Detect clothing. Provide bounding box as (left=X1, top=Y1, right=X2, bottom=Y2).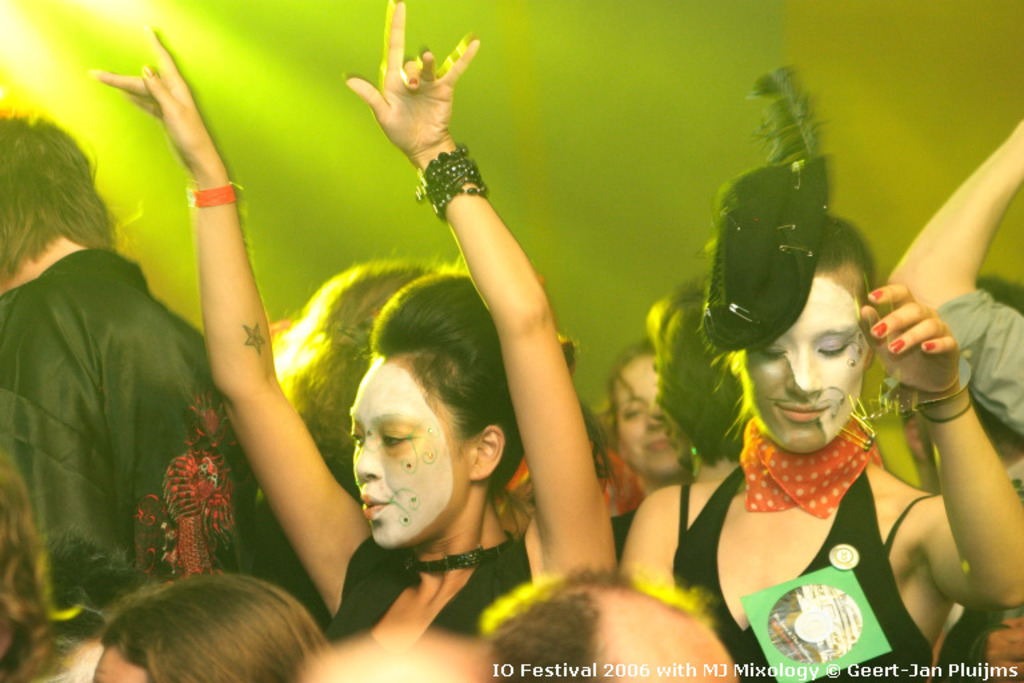
(left=945, top=607, right=1023, bottom=682).
